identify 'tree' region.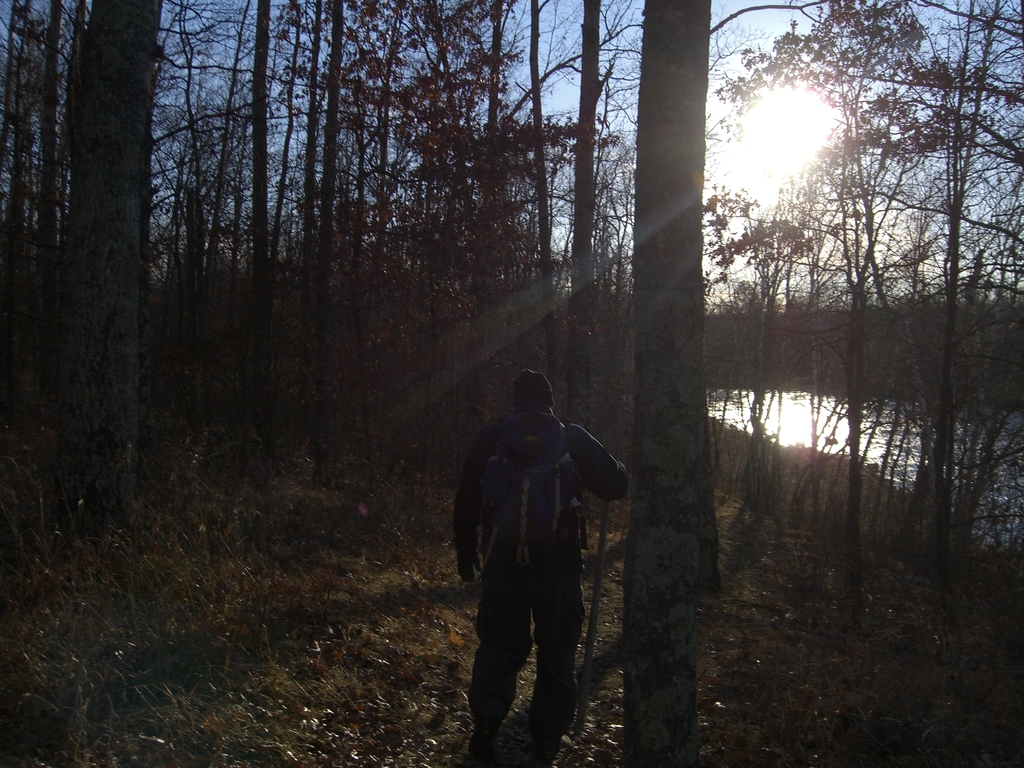
Region: <box>375,0,636,474</box>.
